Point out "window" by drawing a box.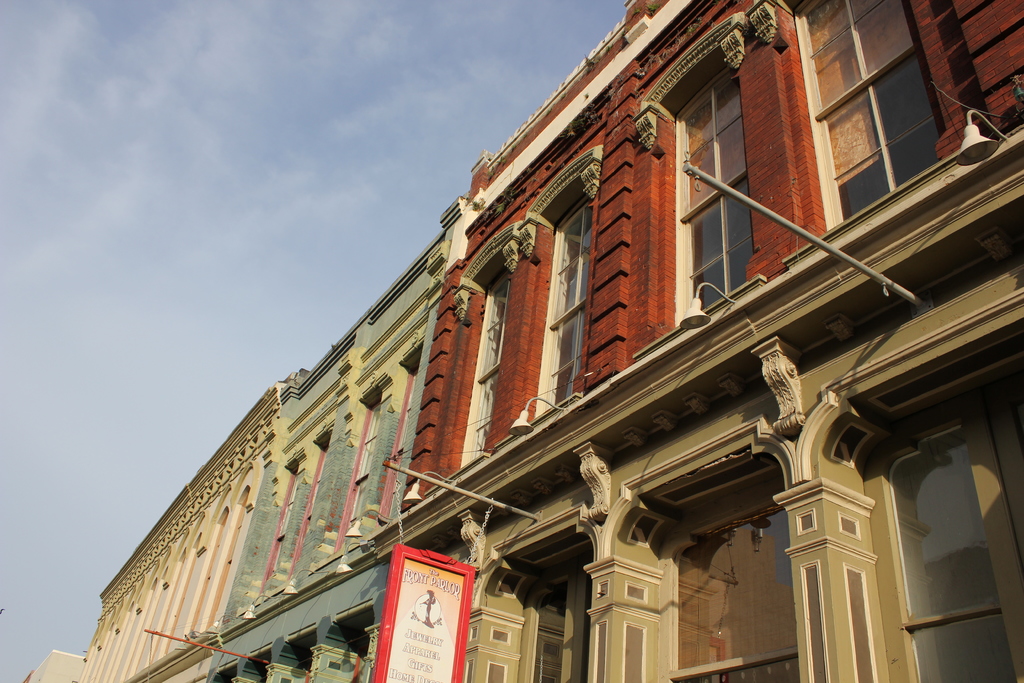
detection(865, 388, 1023, 682).
